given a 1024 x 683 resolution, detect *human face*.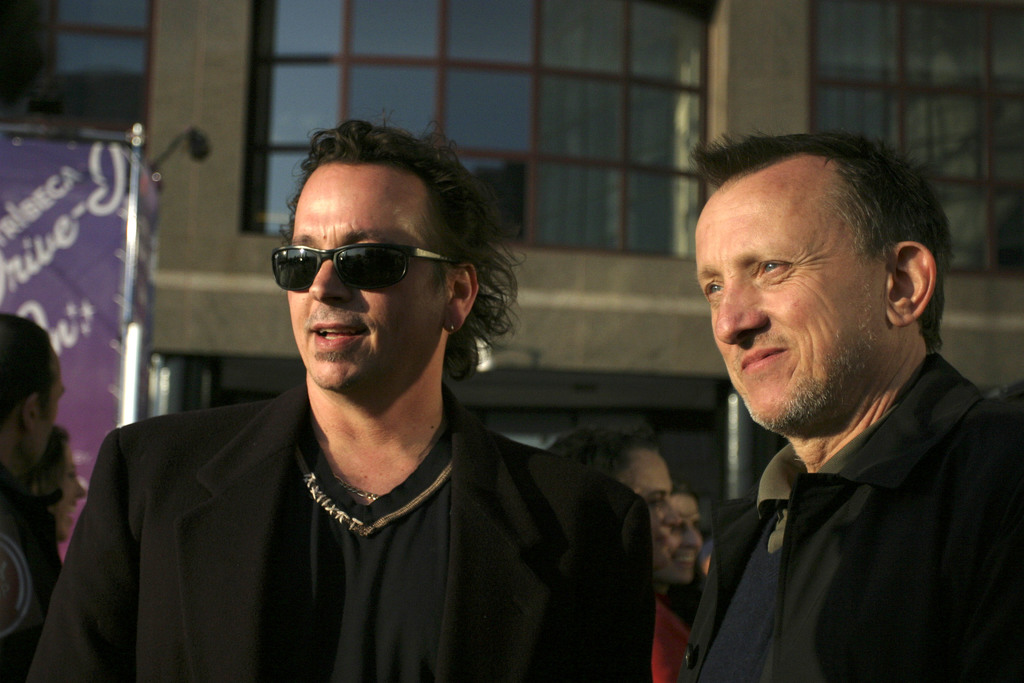
{"left": 668, "top": 490, "right": 706, "bottom": 582}.
